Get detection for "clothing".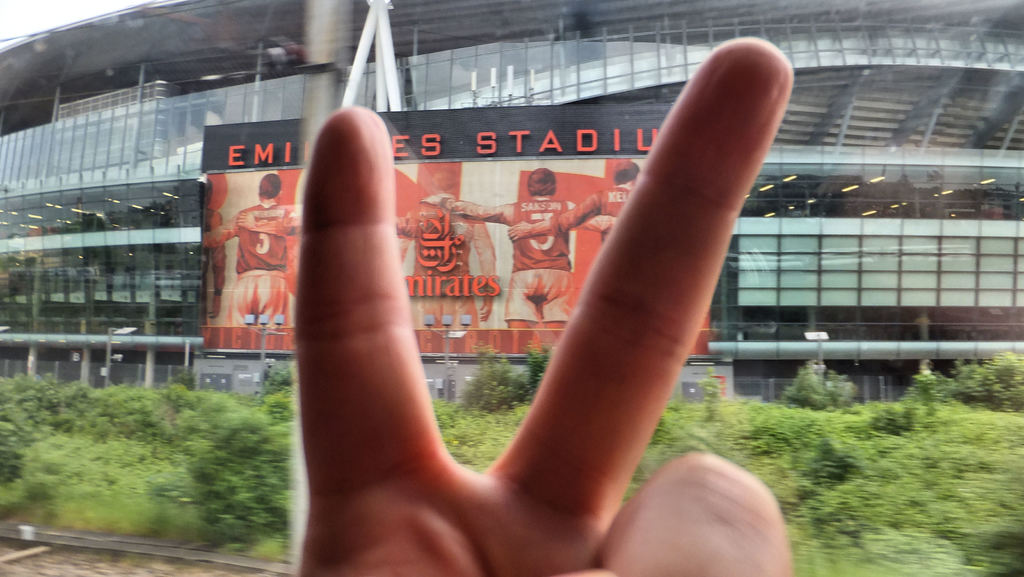
Detection: l=229, t=206, r=289, b=325.
